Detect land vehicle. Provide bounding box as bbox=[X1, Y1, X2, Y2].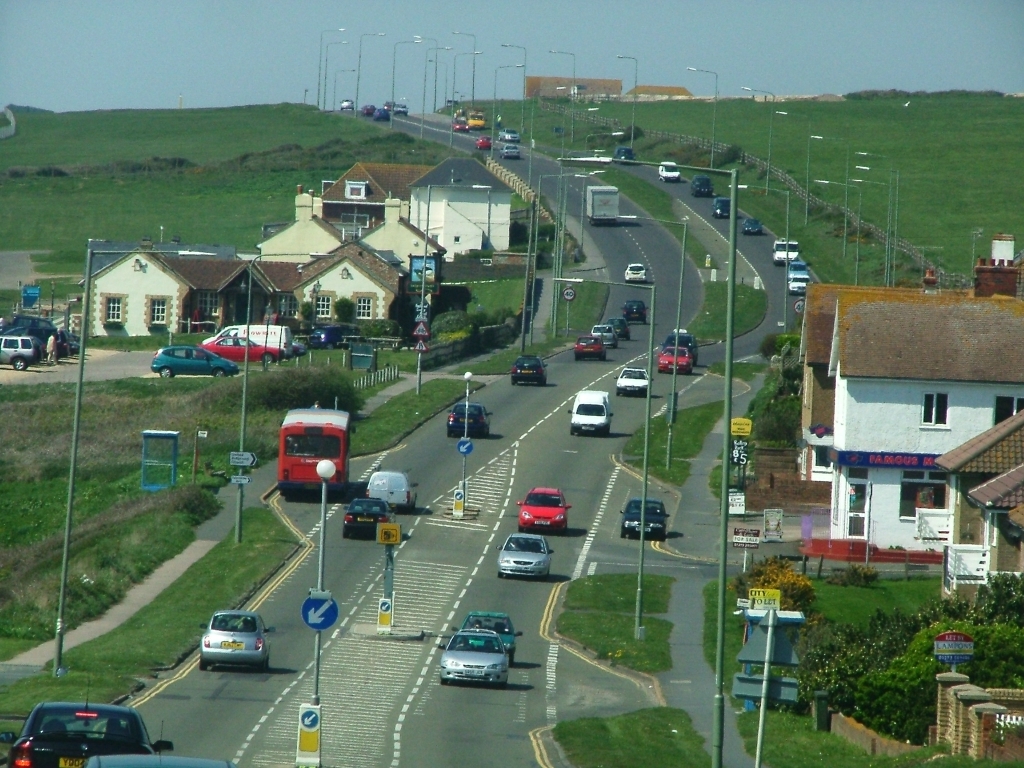
bbox=[574, 333, 606, 361].
